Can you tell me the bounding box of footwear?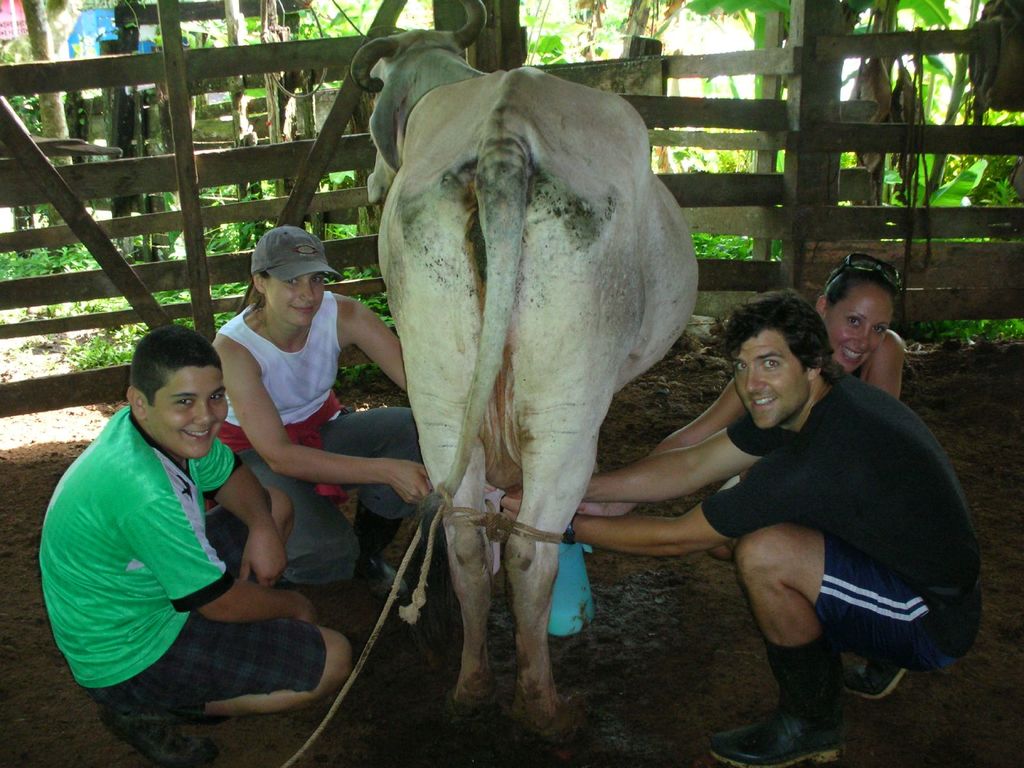
left=710, top=538, right=737, bottom=562.
